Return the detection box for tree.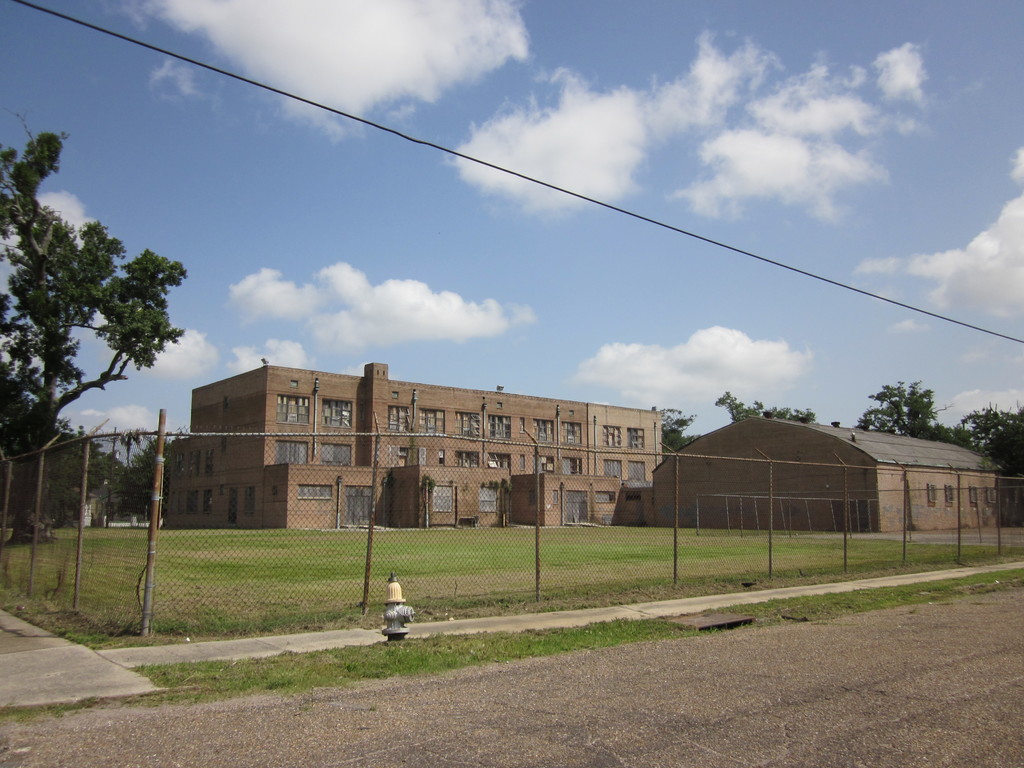
[715, 383, 820, 427].
